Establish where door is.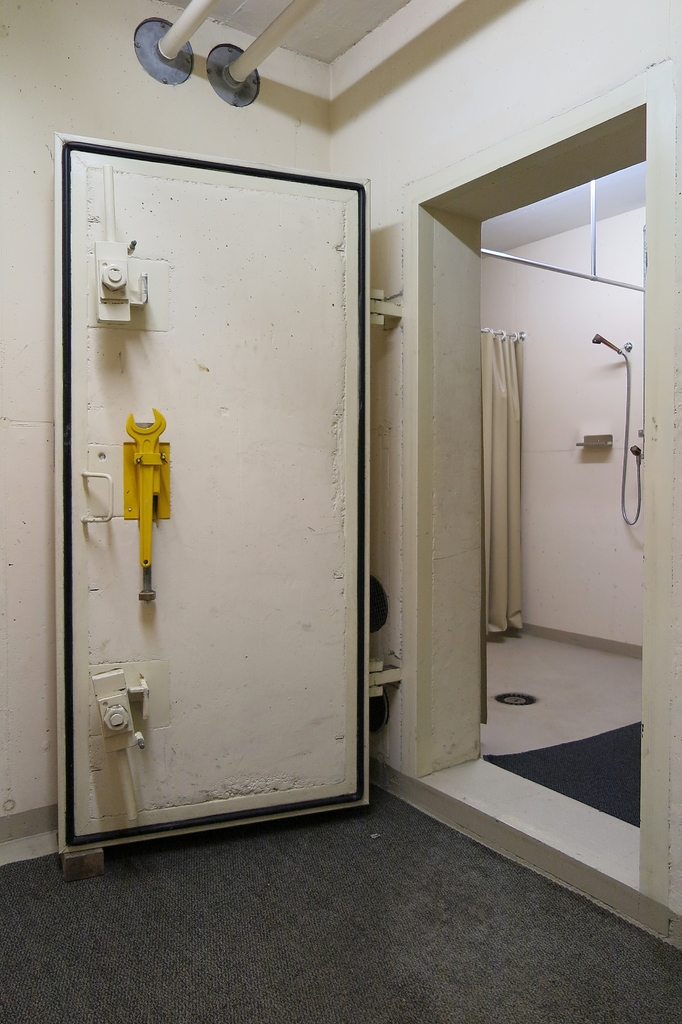
Established at l=57, t=66, r=382, b=875.
